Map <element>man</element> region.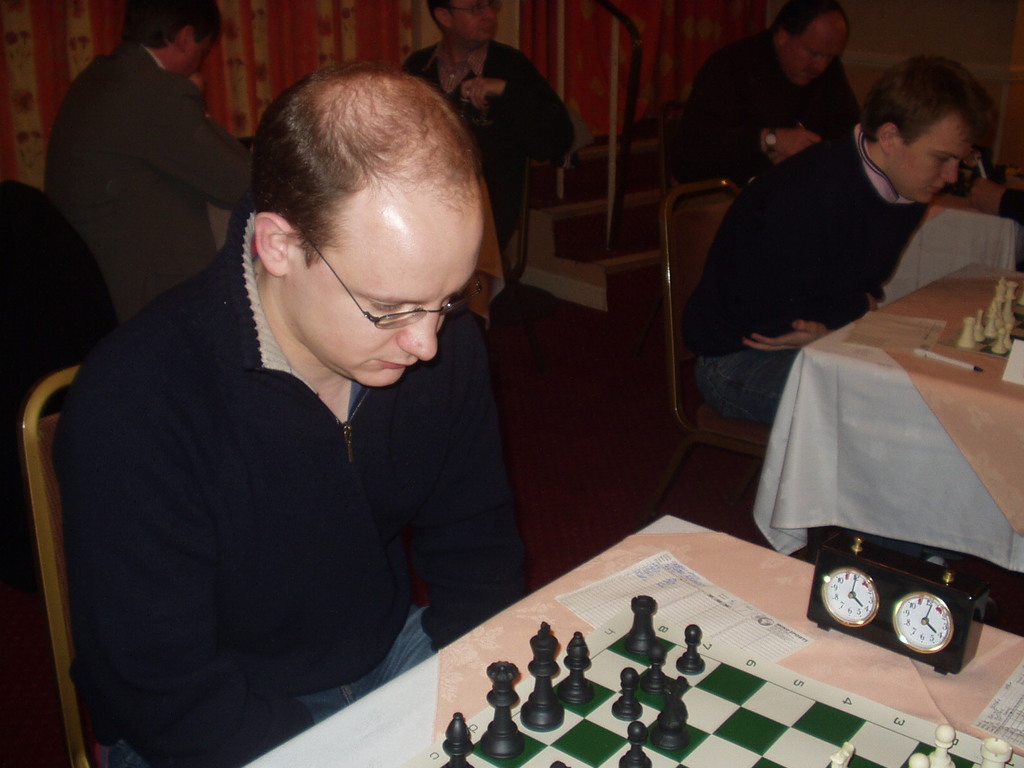
Mapped to 675, 0, 863, 181.
